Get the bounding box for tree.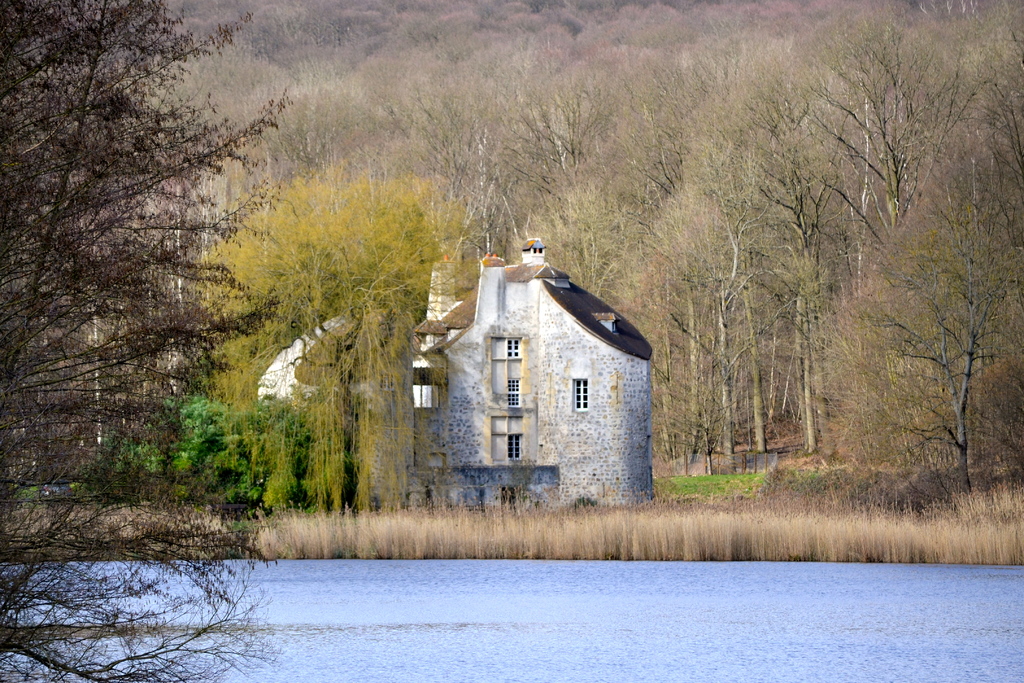
(684, 31, 849, 473).
